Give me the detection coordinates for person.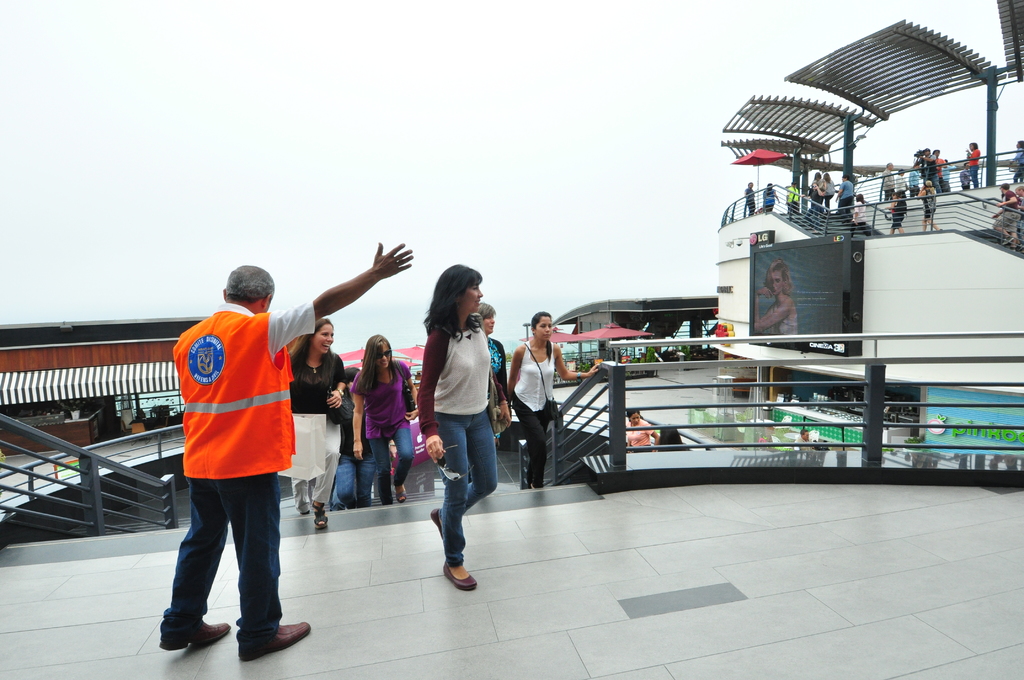
763:181:776:217.
